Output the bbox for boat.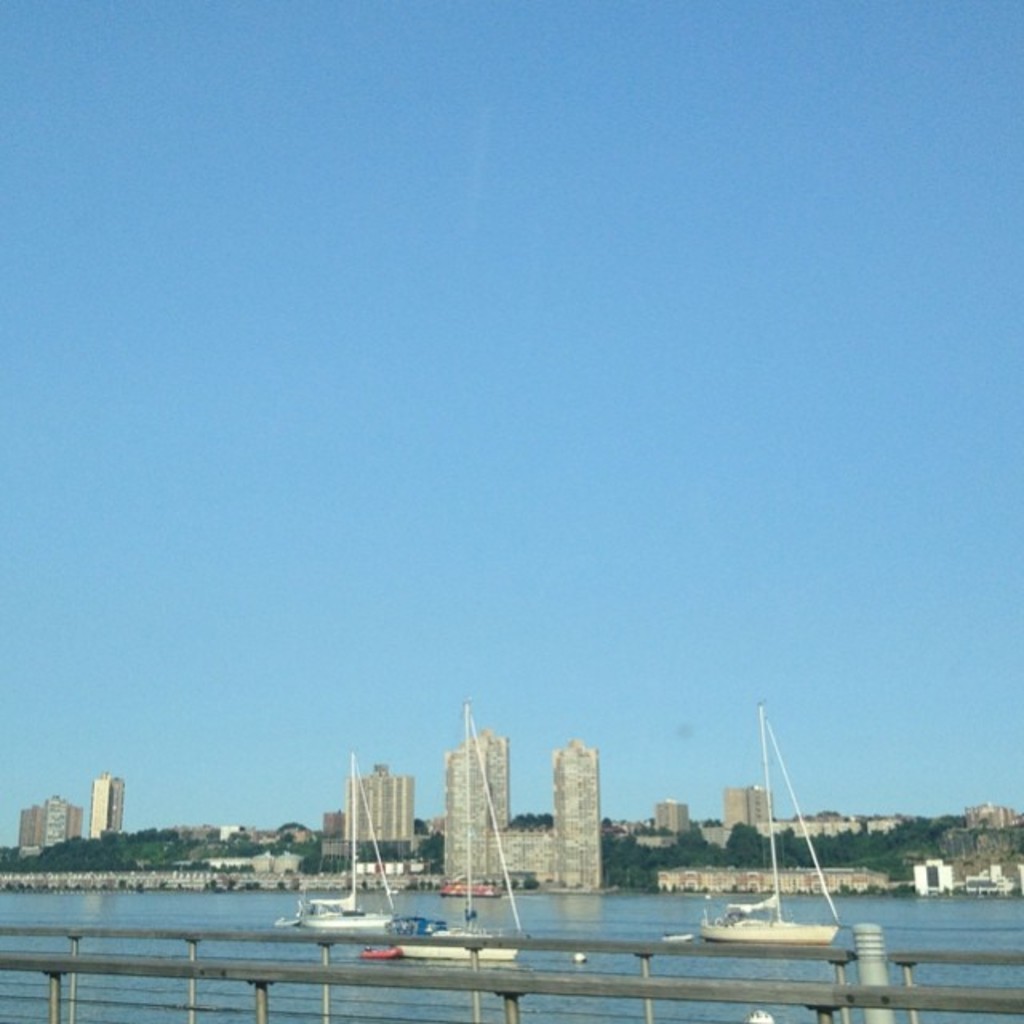
left=358, top=944, right=397, bottom=960.
